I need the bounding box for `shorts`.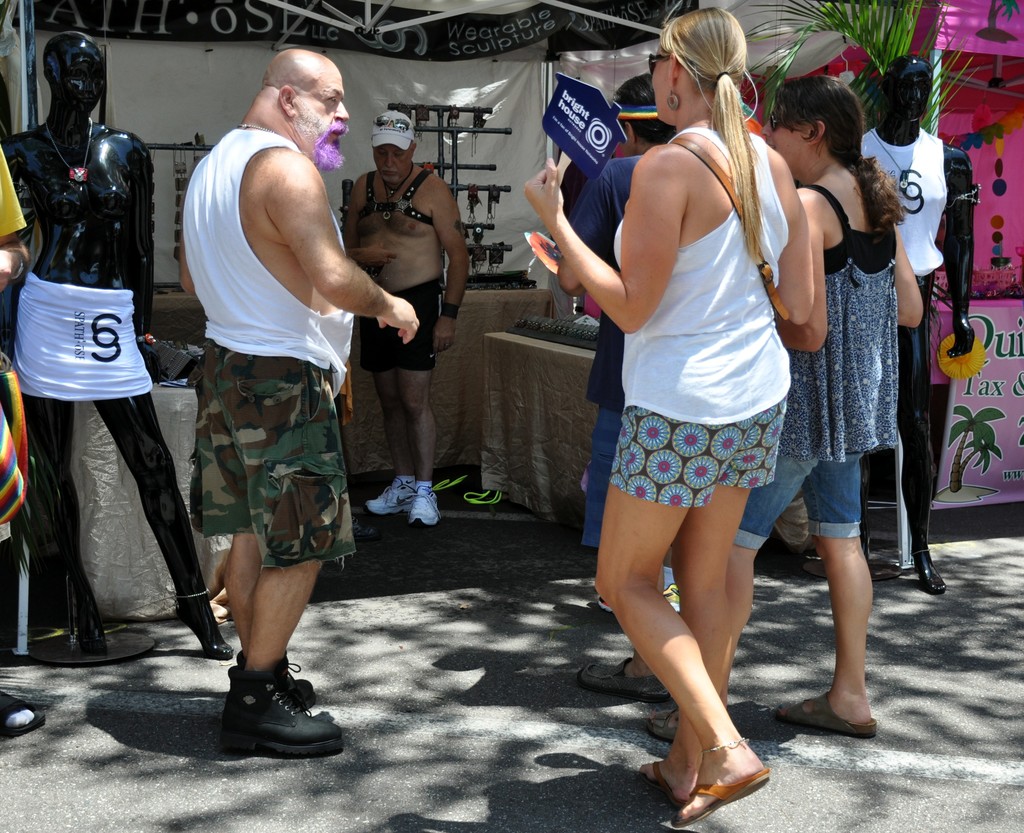
Here it is: box=[728, 455, 863, 549].
